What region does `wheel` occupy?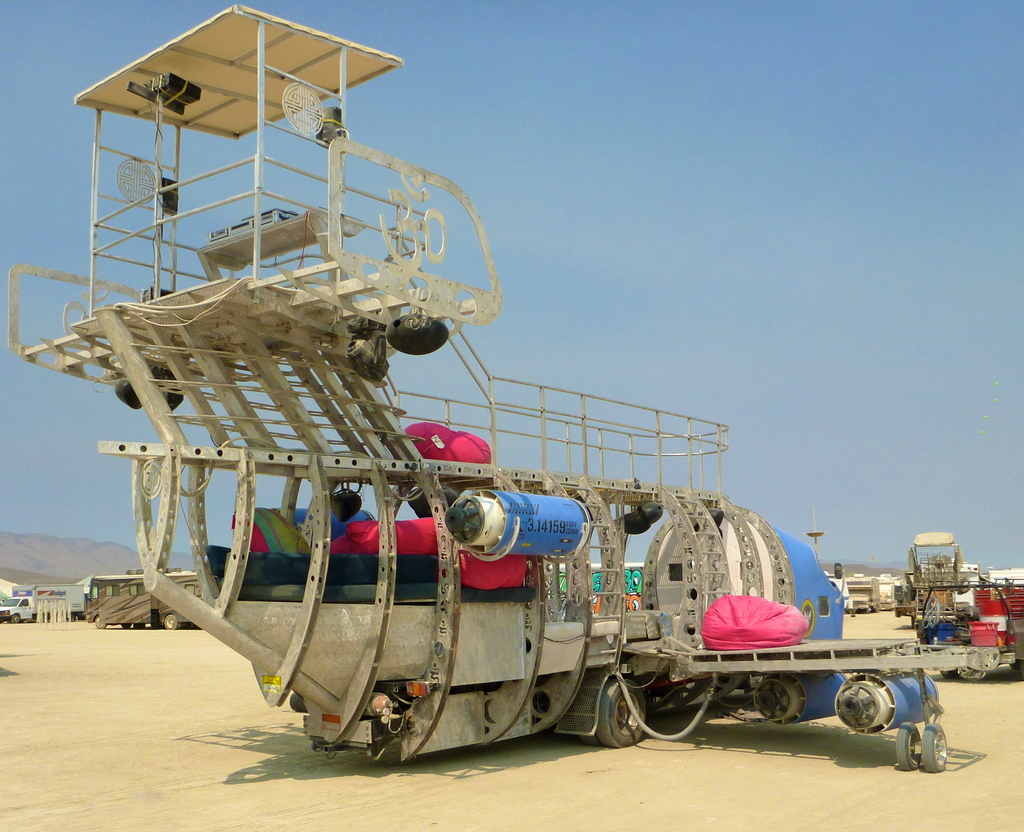
919/726/954/770.
